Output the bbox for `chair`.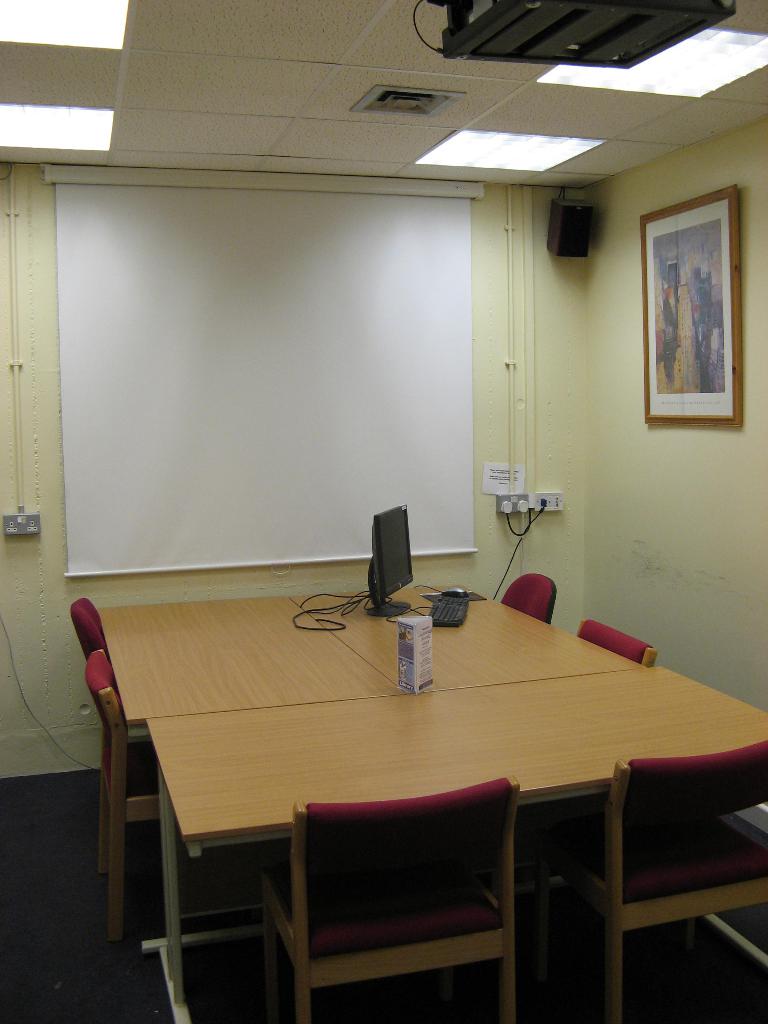
Rect(576, 611, 653, 669).
